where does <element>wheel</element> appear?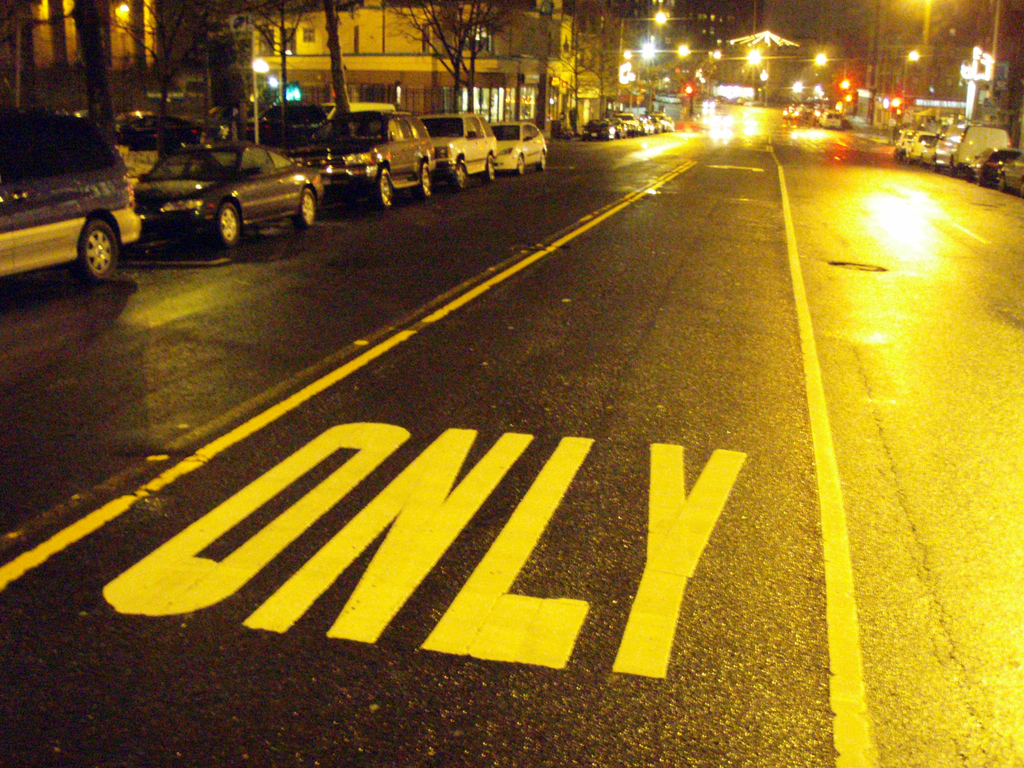
Appears at 948:161:957:177.
